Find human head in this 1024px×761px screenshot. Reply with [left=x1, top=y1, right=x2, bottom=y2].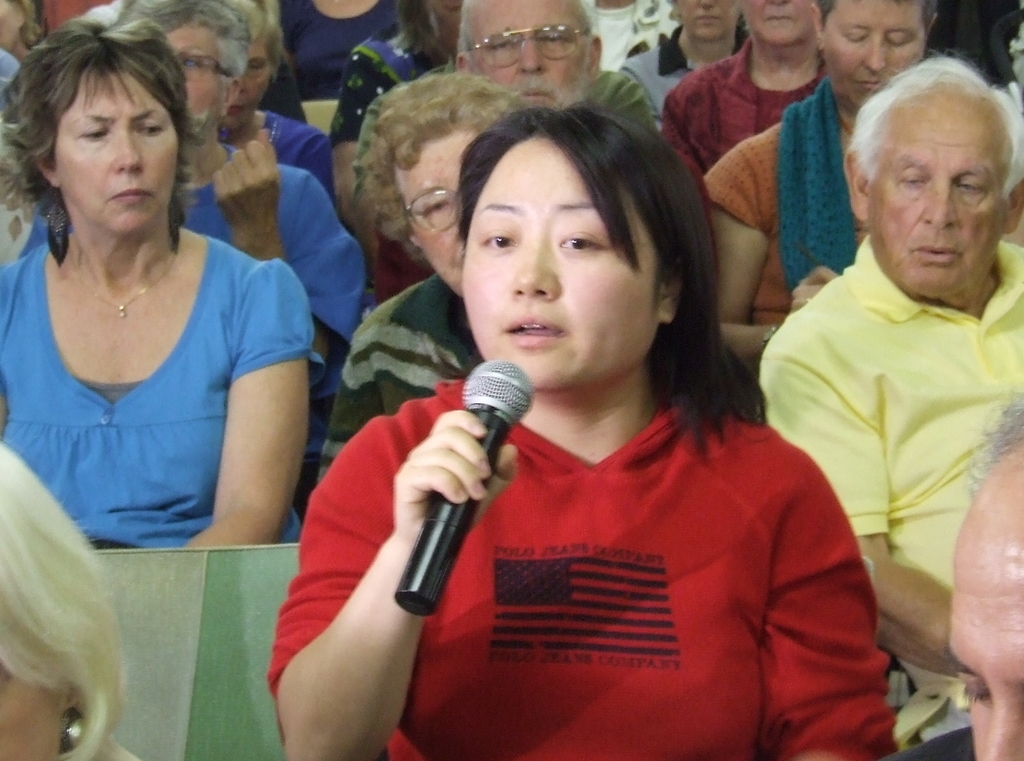
[left=440, top=93, right=720, bottom=385].
